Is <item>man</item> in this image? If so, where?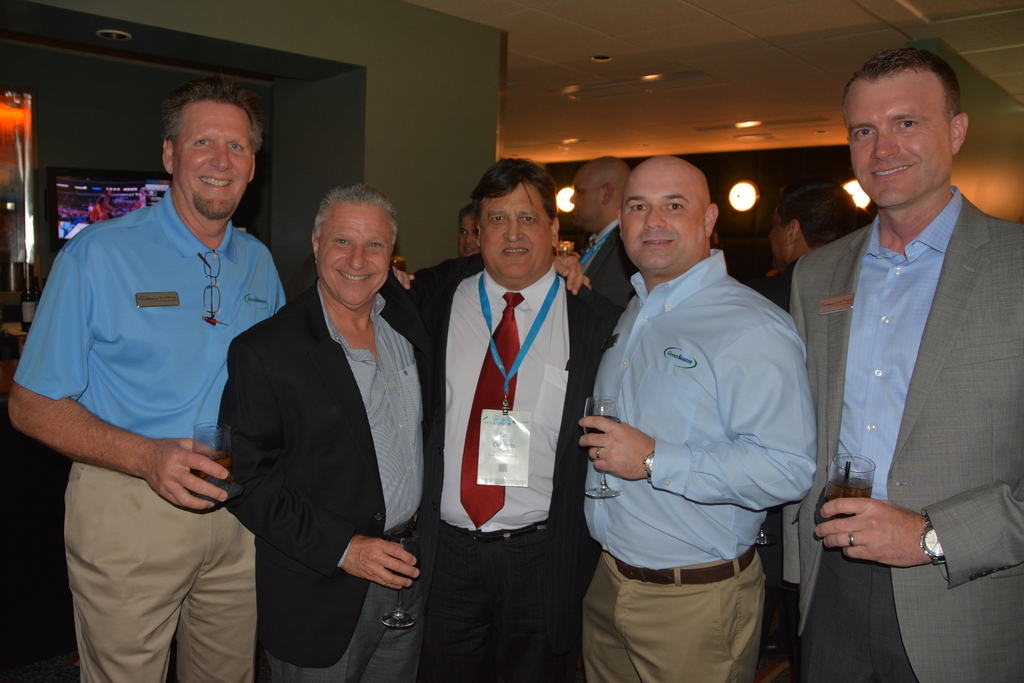
Yes, at 6,74,294,682.
